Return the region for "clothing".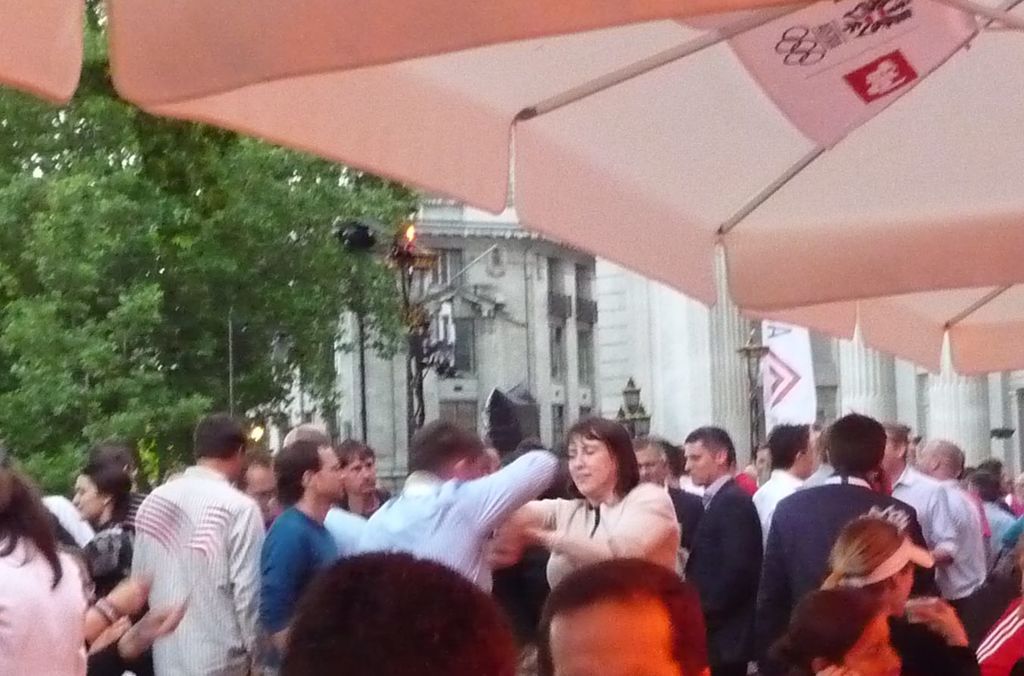
(888,469,958,557).
